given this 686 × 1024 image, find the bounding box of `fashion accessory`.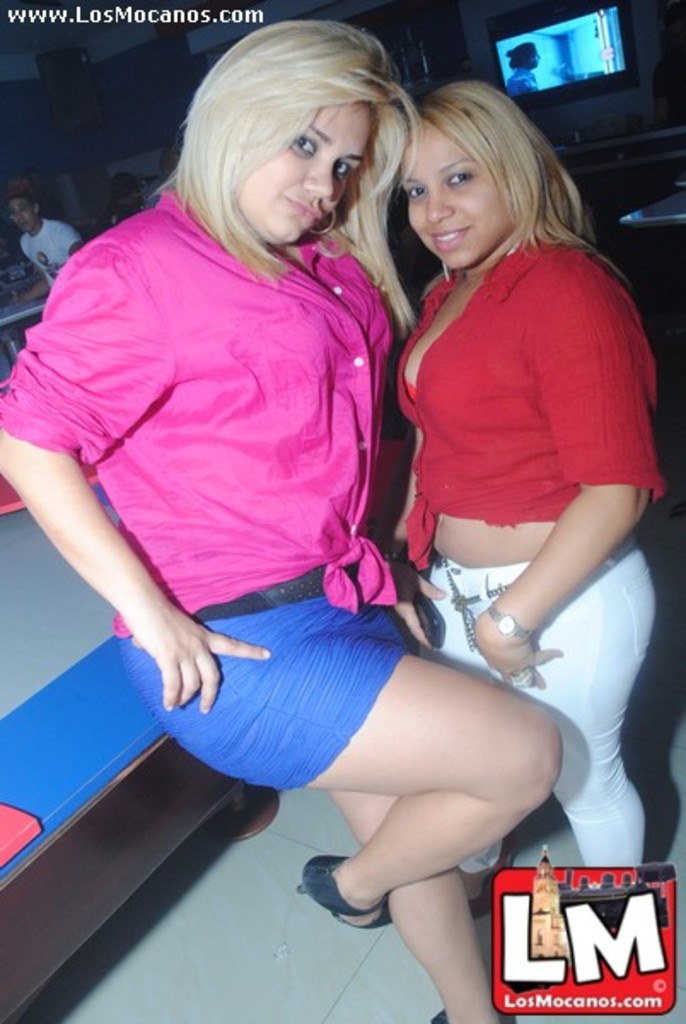
[480,601,531,638].
